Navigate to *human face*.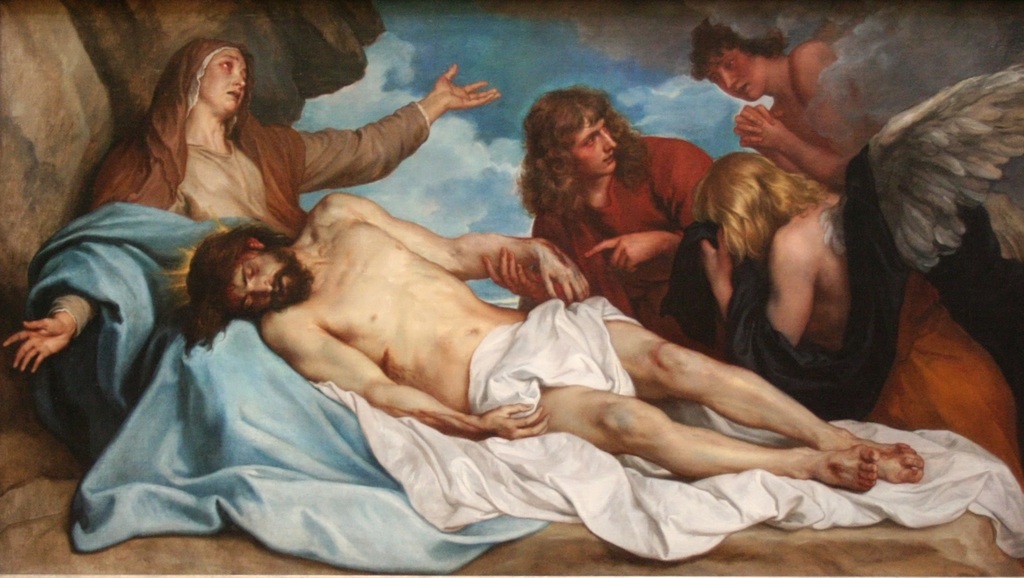
Navigation target: box(707, 46, 769, 100).
